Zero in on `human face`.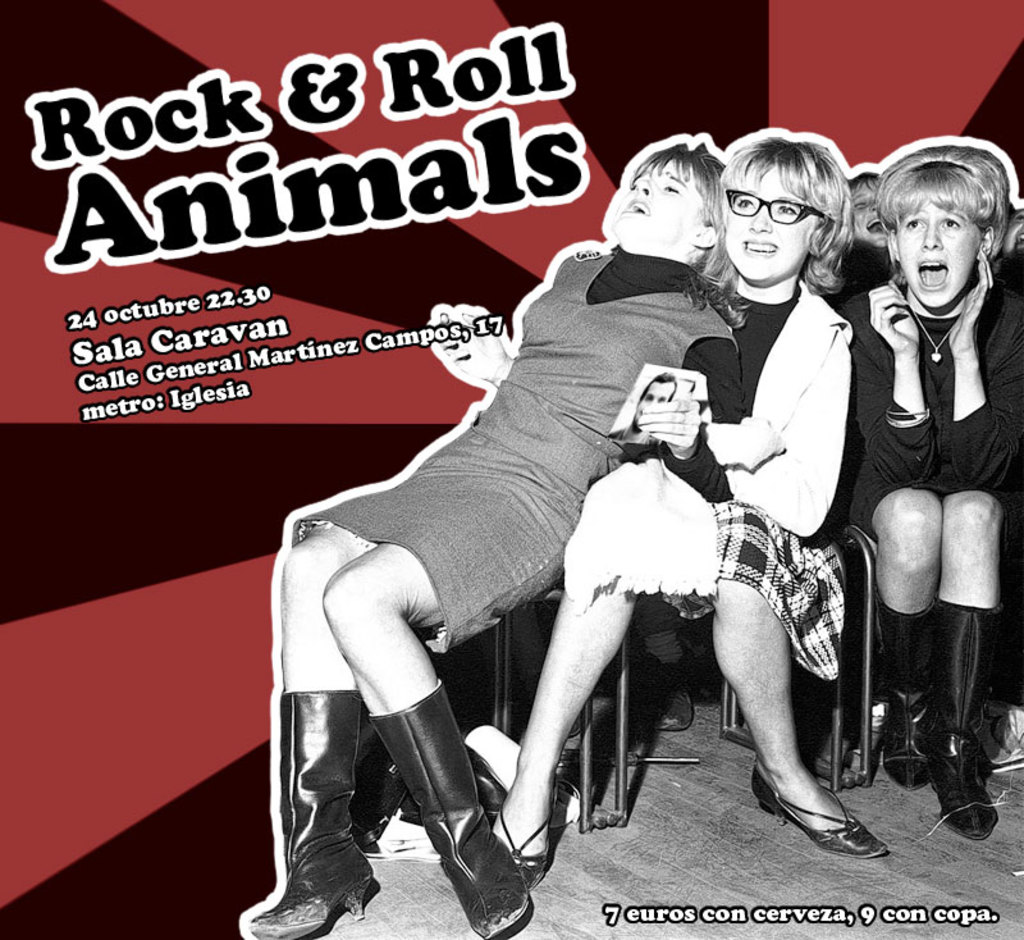
Zeroed in: <bbox>896, 201, 978, 304</bbox>.
